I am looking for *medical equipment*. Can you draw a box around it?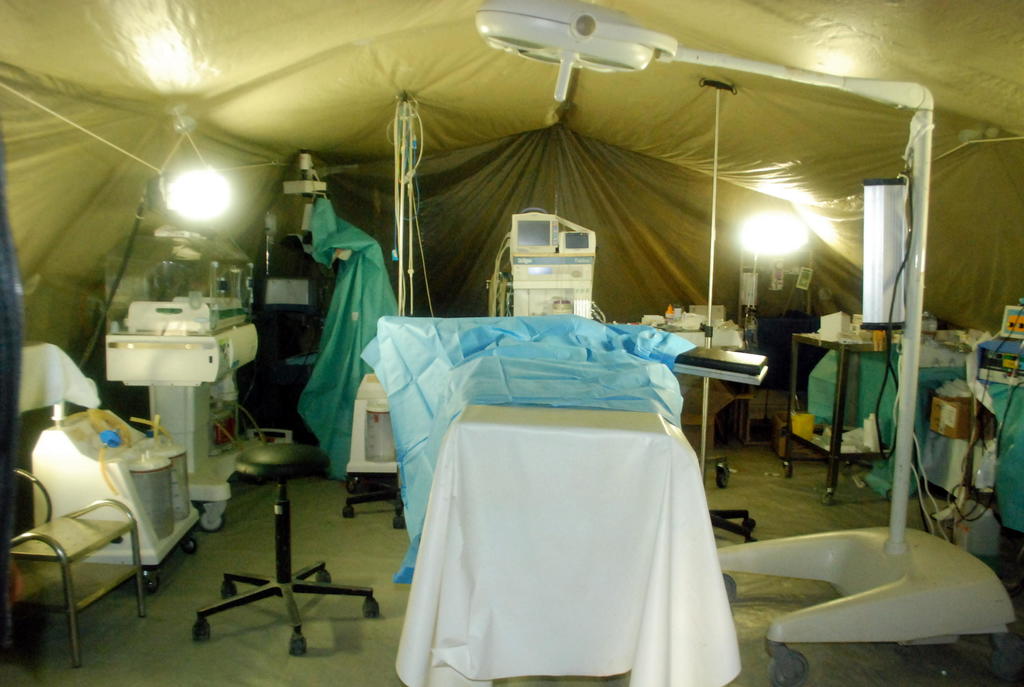
Sure, the bounding box is x1=260 y1=145 x2=406 y2=484.
